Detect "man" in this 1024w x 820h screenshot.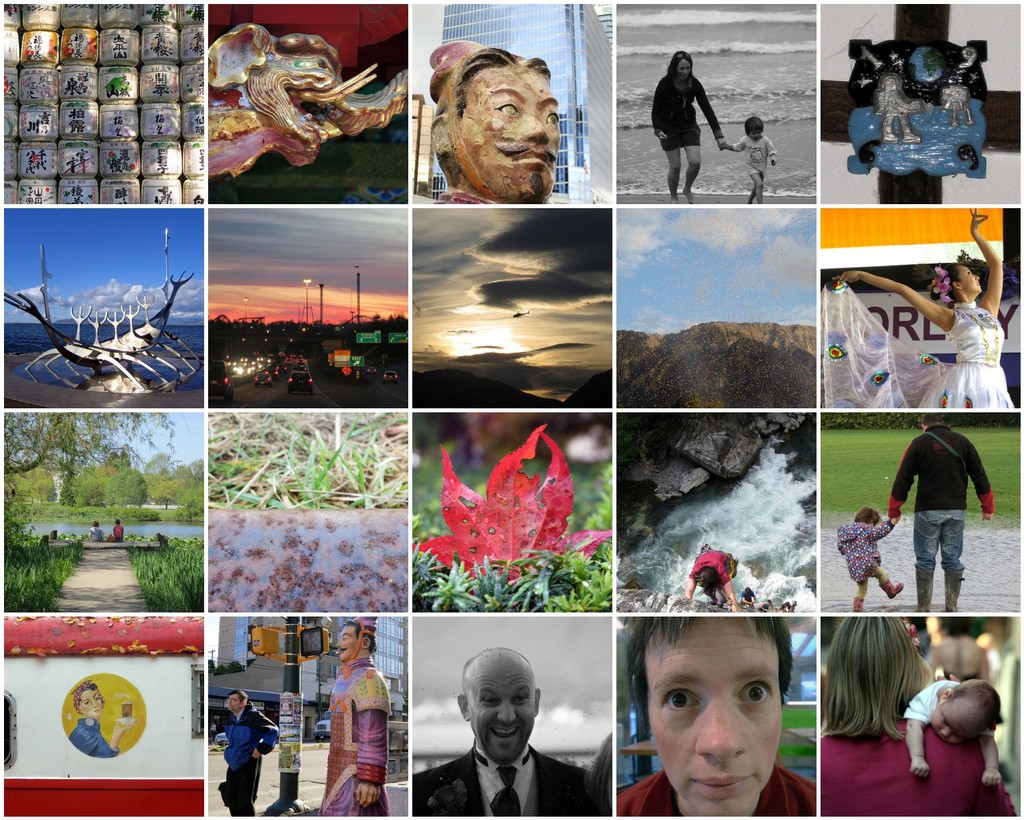
Detection: crop(741, 584, 758, 604).
